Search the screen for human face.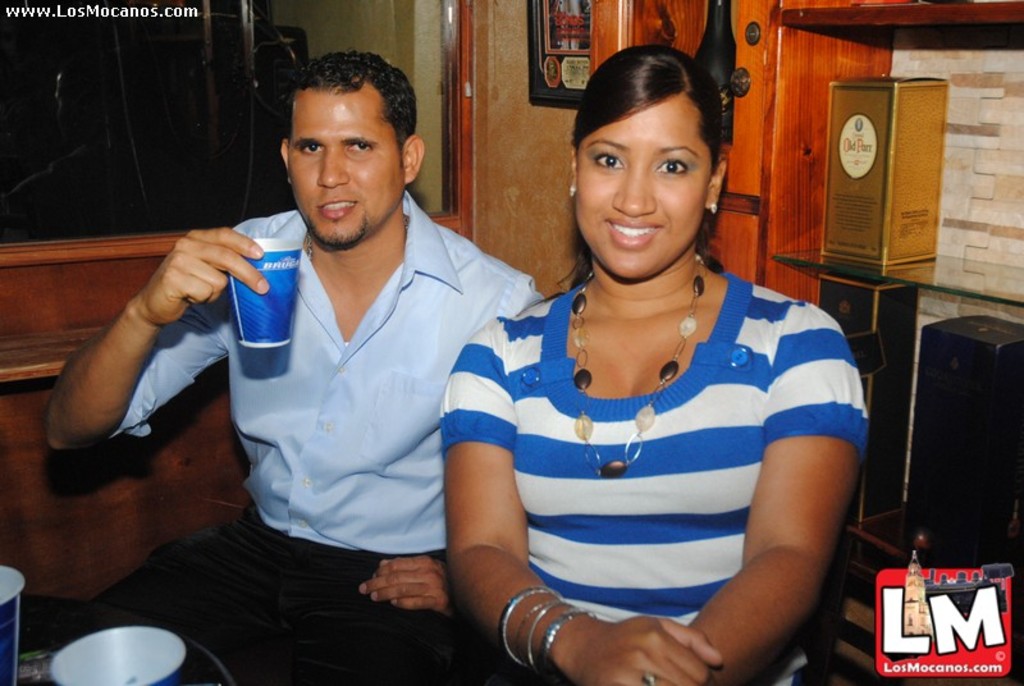
Found at [294, 79, 399, 243].
